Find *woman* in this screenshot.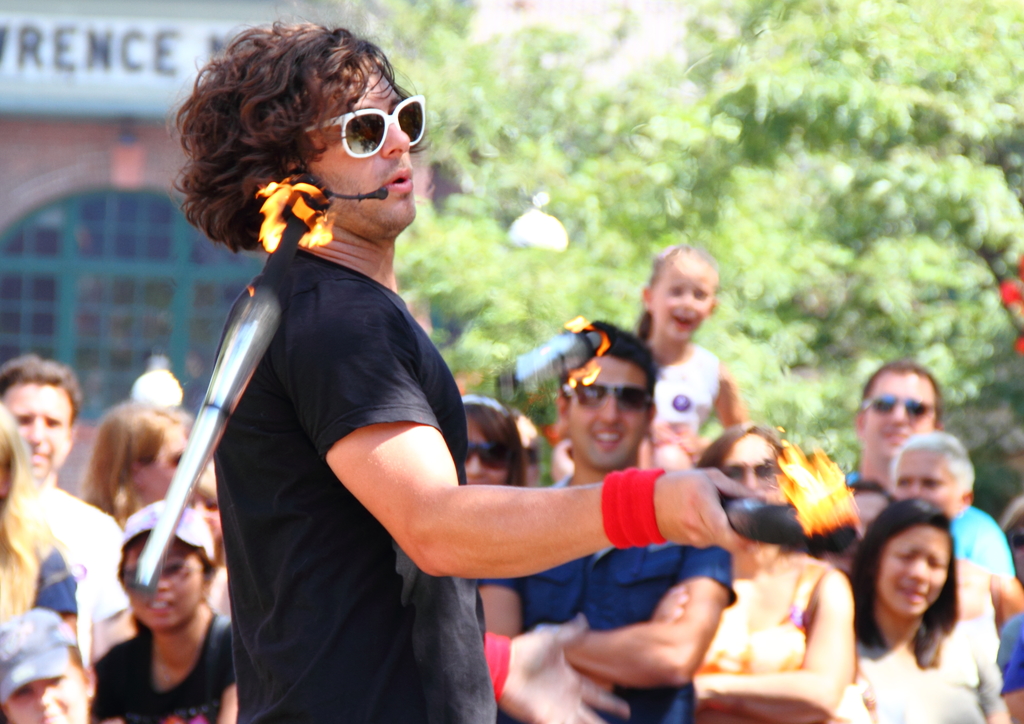
The bounding box for *woman* is [689, 422, 851, 723].
